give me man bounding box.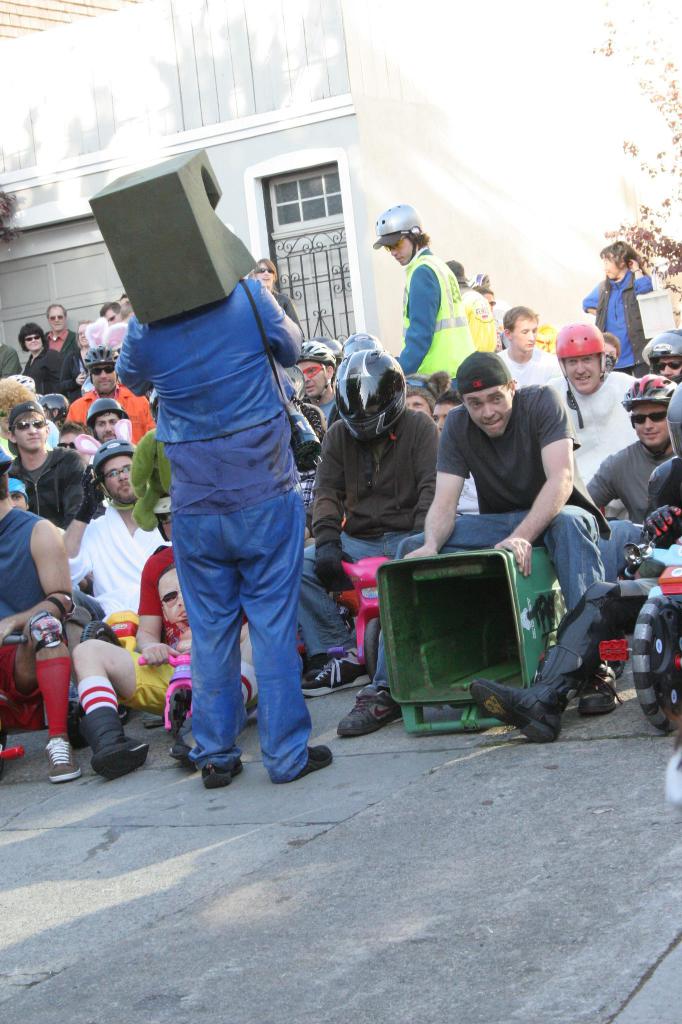
x1=67, y1=436, x2=170, y2=741.
